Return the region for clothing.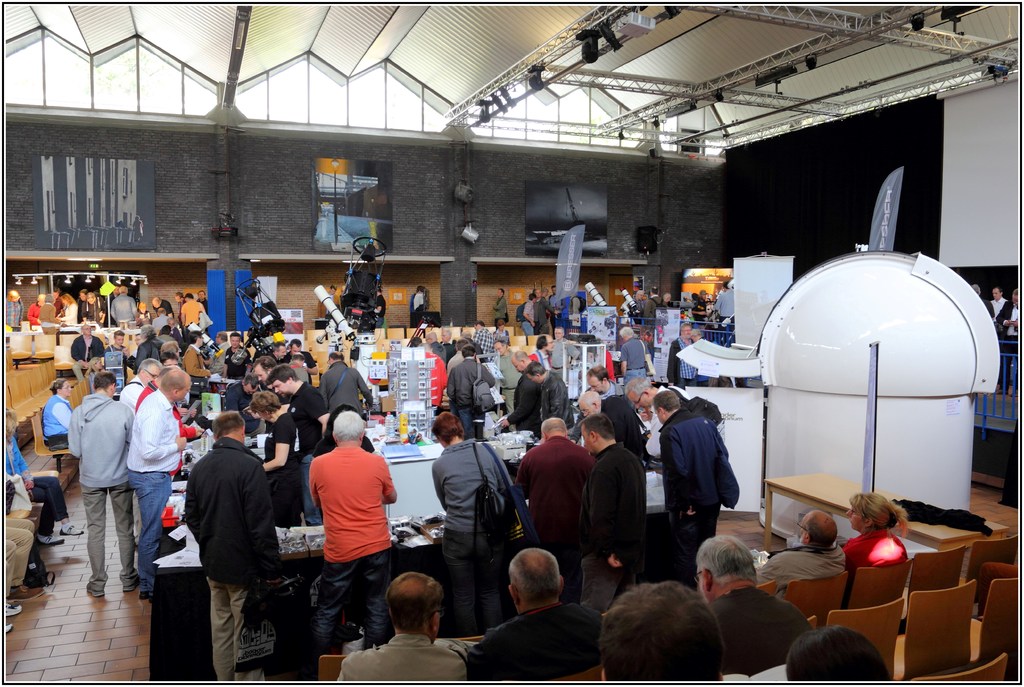
box(663, 336, 700, 388).
